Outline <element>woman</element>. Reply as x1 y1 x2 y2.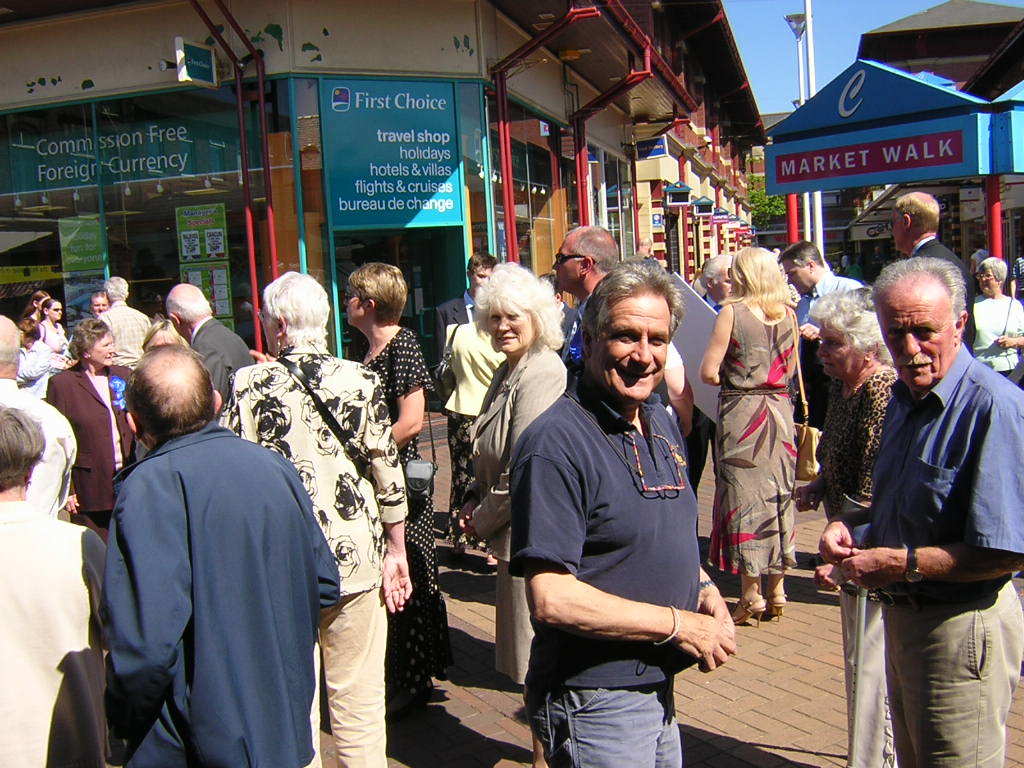
444 256 573 712.
